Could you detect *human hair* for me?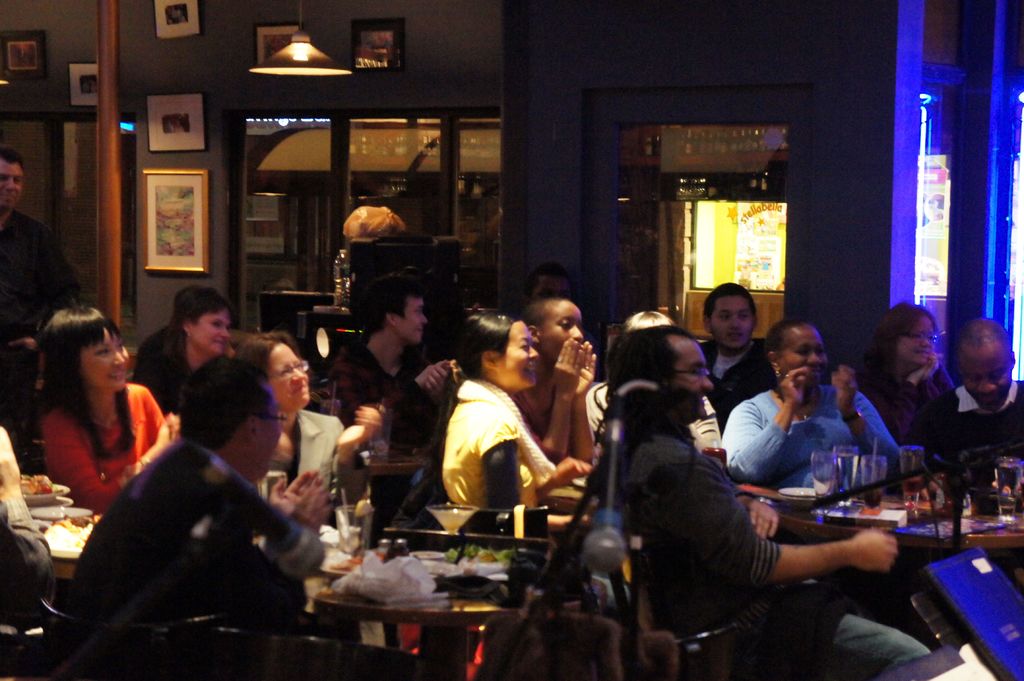
Detection result: 769:321:820:374.
